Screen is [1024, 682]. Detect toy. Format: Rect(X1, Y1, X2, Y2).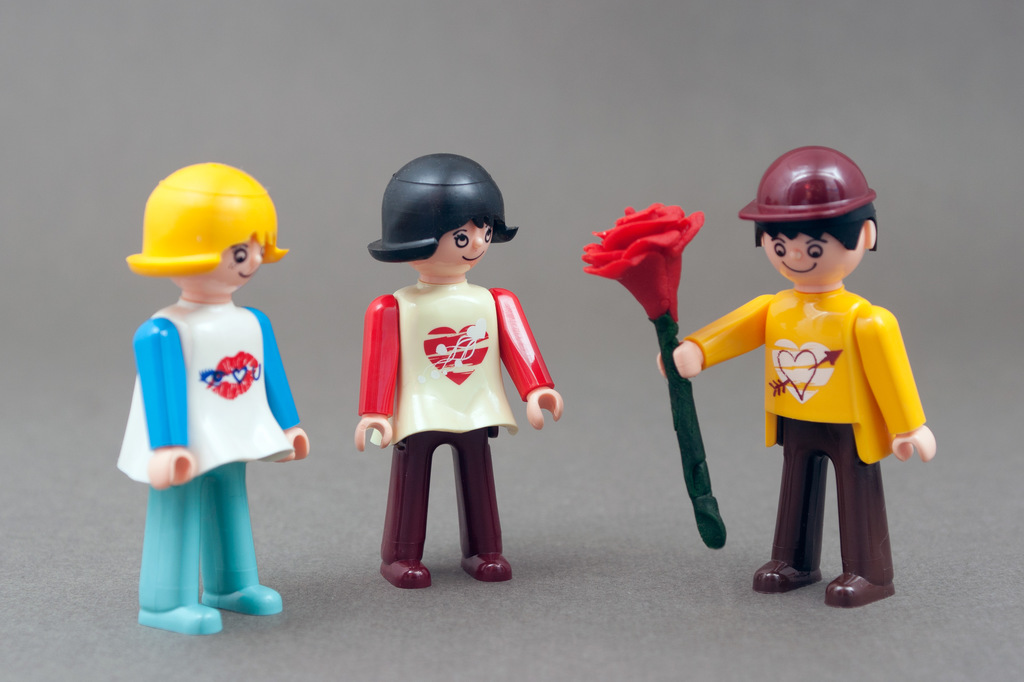
Rect(113, 164, 321, 662).
